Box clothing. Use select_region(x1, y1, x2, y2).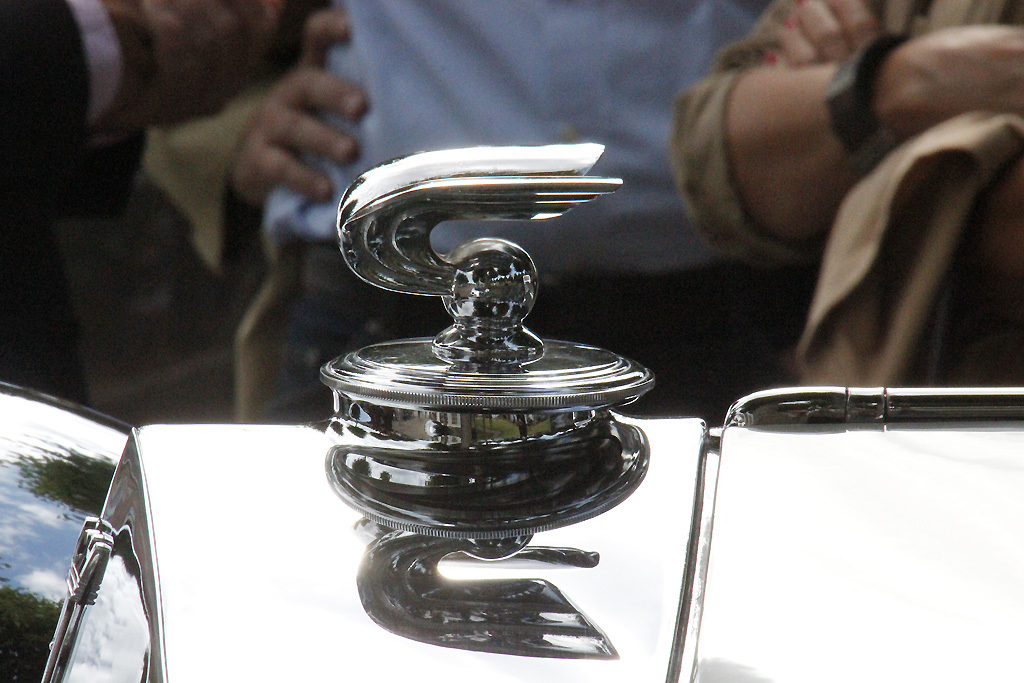
select_region(0, 0, 226, 429).
